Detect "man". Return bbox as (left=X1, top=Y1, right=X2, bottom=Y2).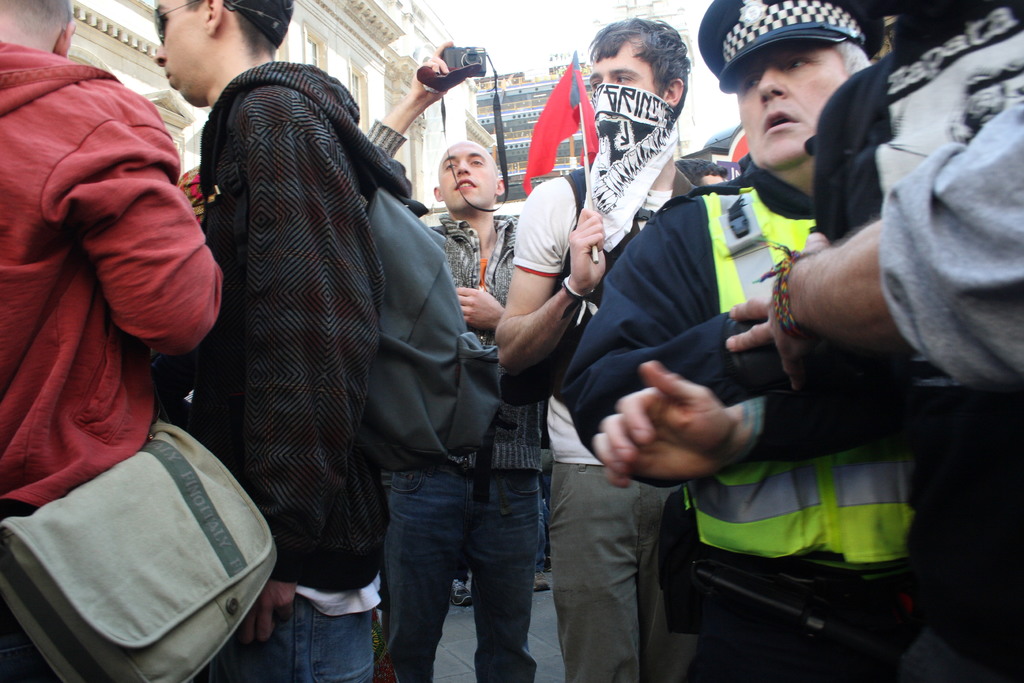
(left=559, top=0, right=948, bottom=682).
